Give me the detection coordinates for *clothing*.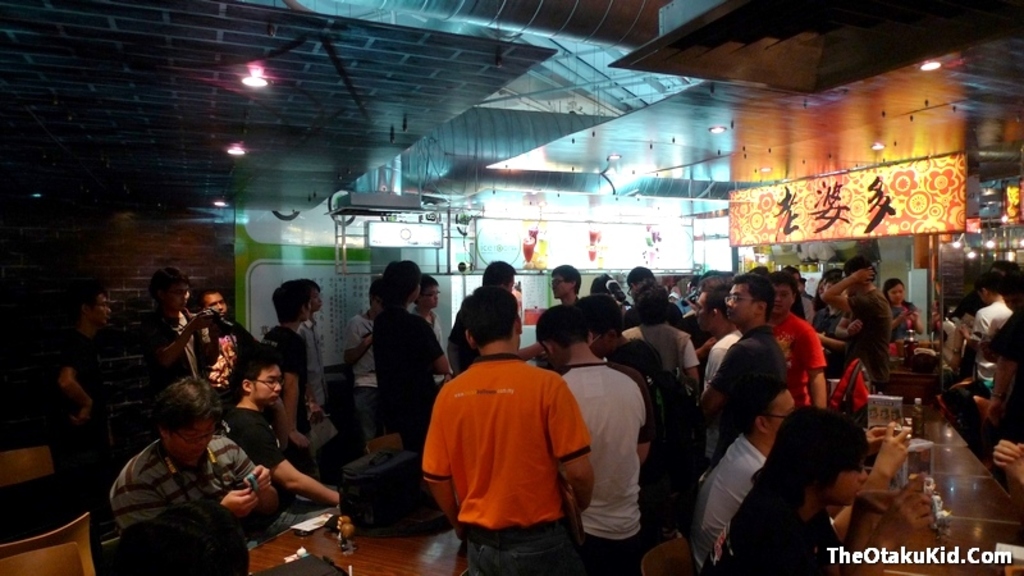
{"left": 371, "top": 302, "right": 445, "bottom": 436}.
